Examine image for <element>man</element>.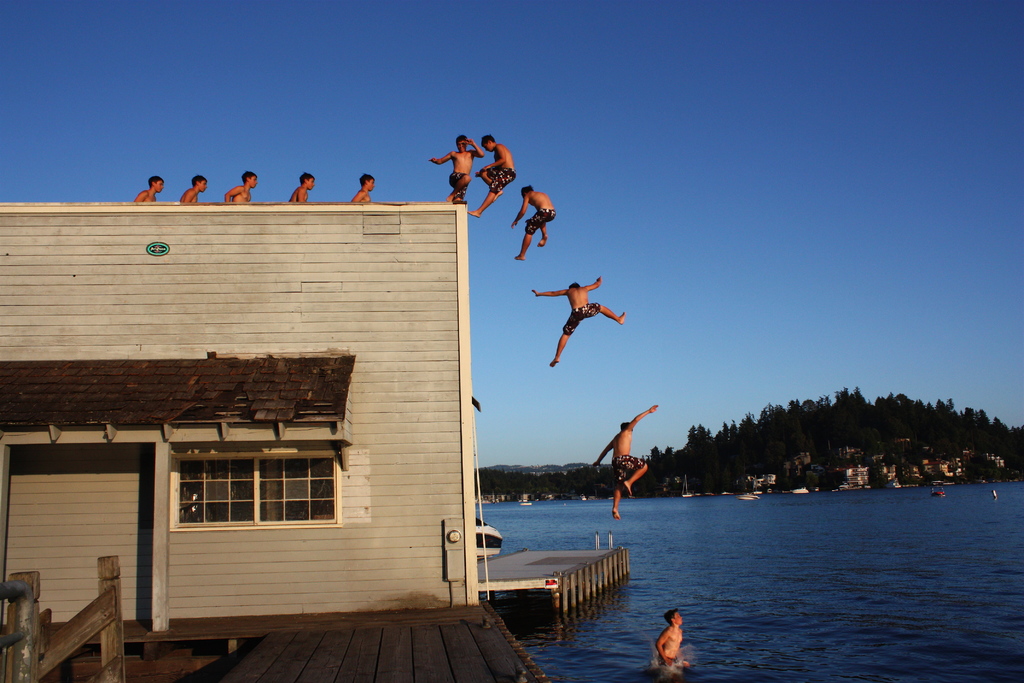
Examination result: 226,170,257,204.
